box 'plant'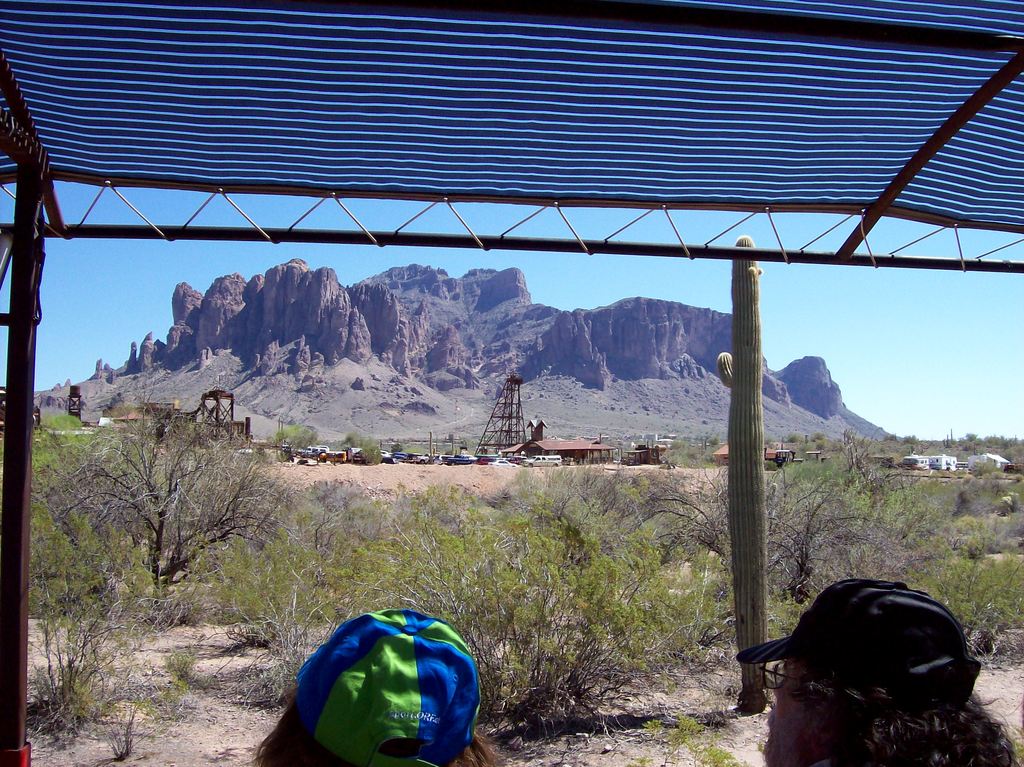
147/674/189/712
